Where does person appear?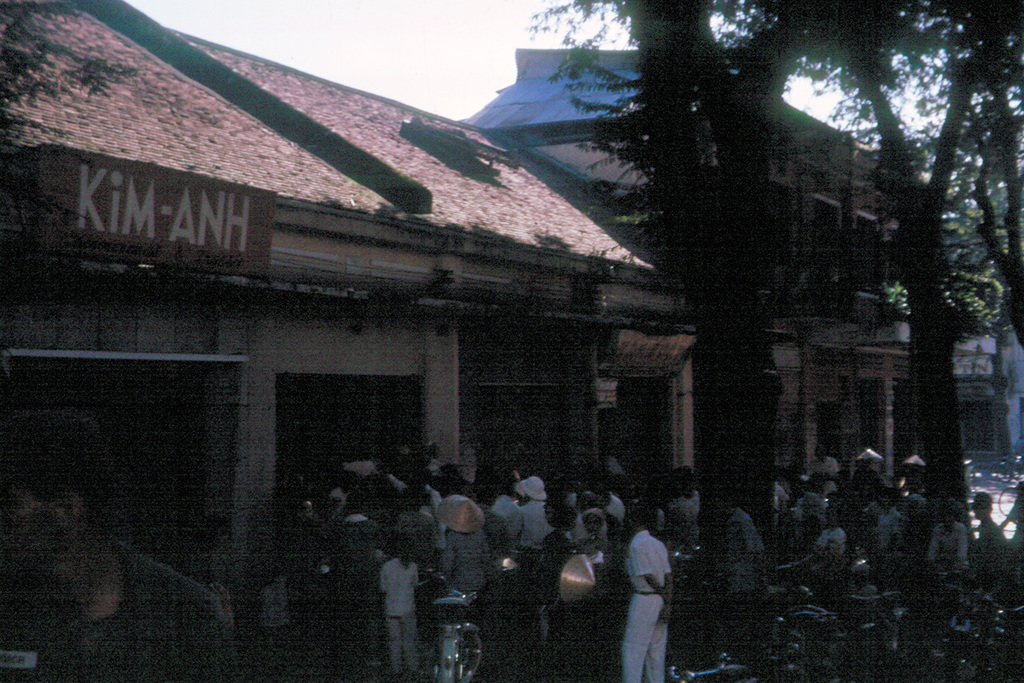
Appears at {"left": 503, "top": 478, "right": 547, "bottom": 553}.
